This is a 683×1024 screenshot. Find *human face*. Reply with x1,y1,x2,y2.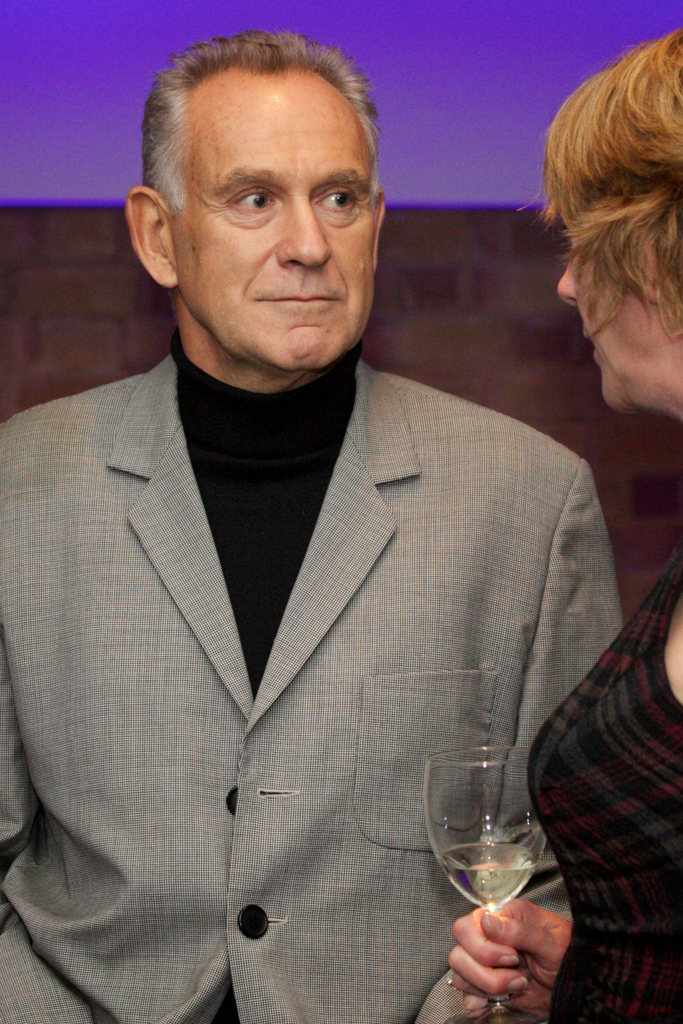
547,211,665,412.
